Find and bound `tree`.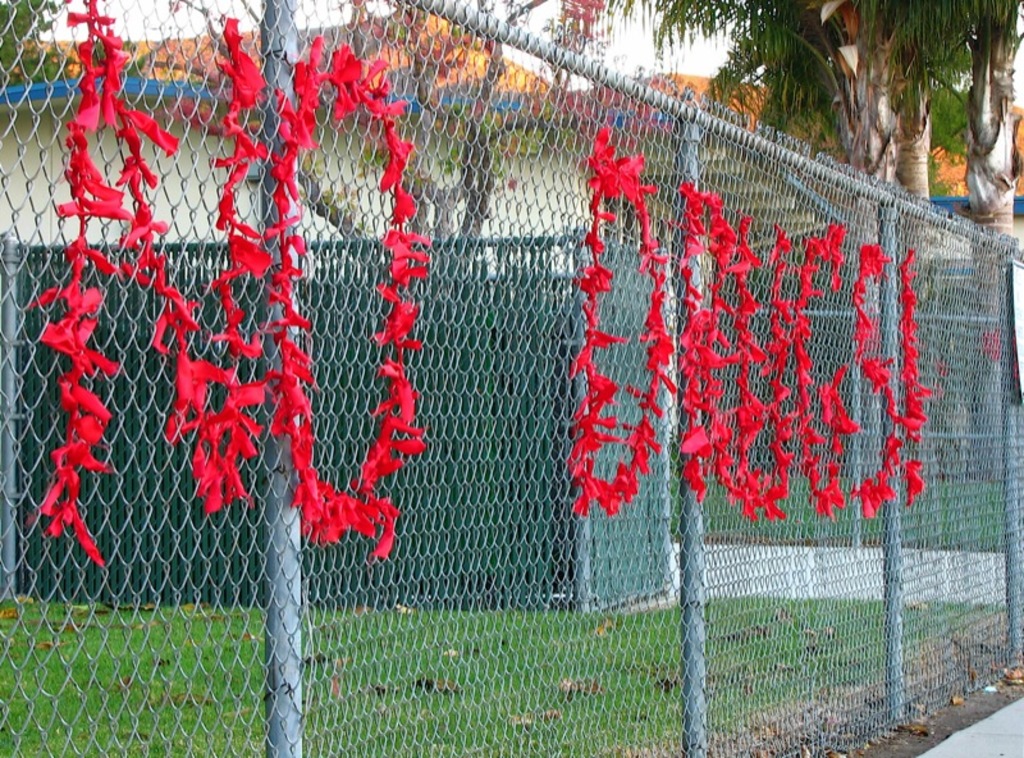
Bound: 881, 0, 1020, 487.
